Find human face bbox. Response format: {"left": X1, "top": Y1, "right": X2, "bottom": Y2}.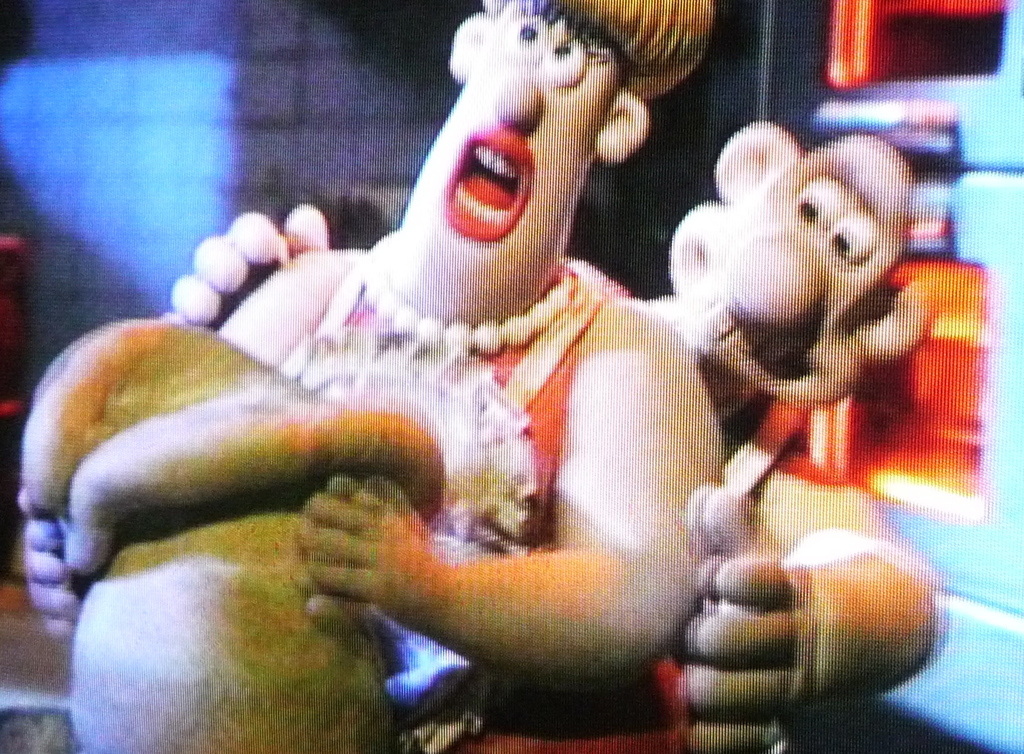
{"left": 404, "top": 0, "right": 618, "bottom": 311}.
